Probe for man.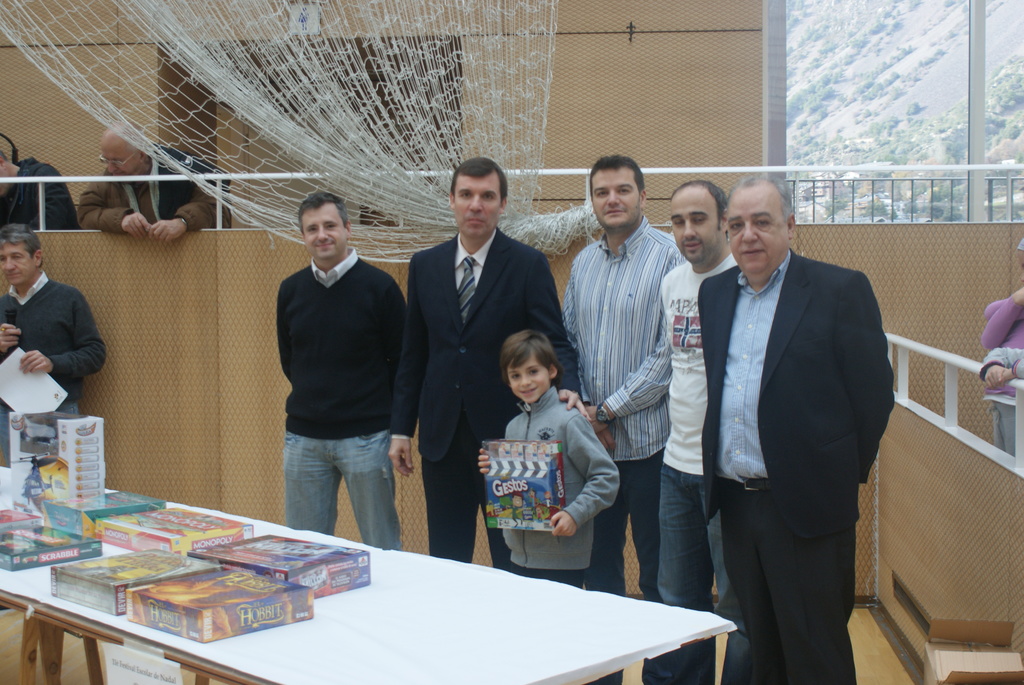
Probe result: x1=699 y1=175 x2=898 y2=684.
